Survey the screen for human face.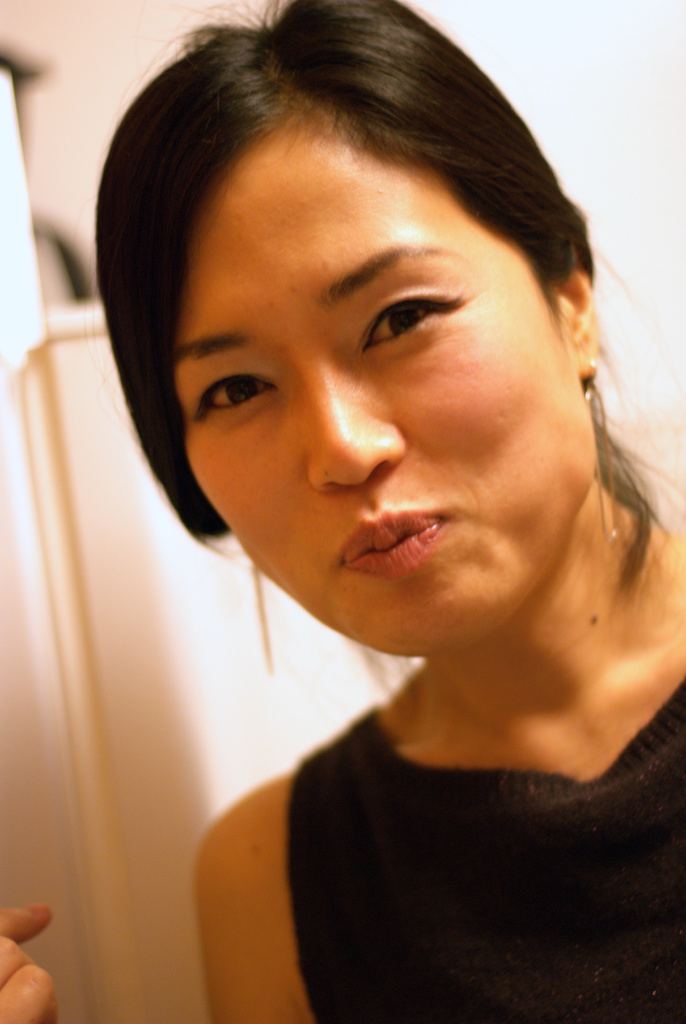
Survey found: 172/113/590/654.
